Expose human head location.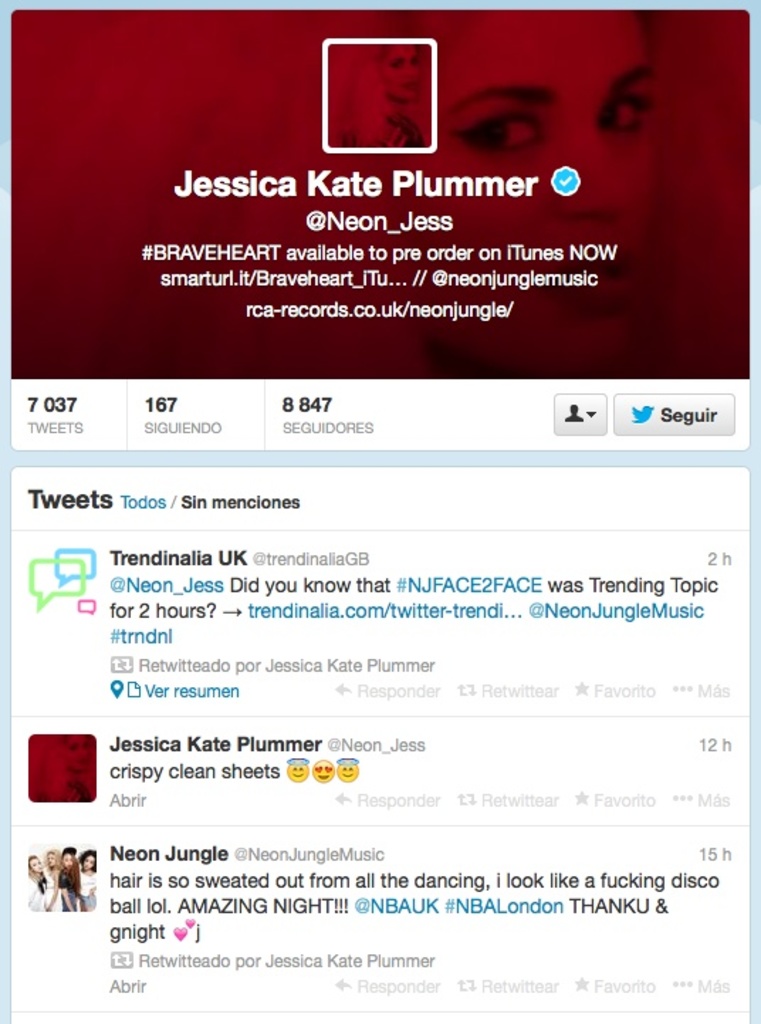
Exposed at 43,848,55,871.
